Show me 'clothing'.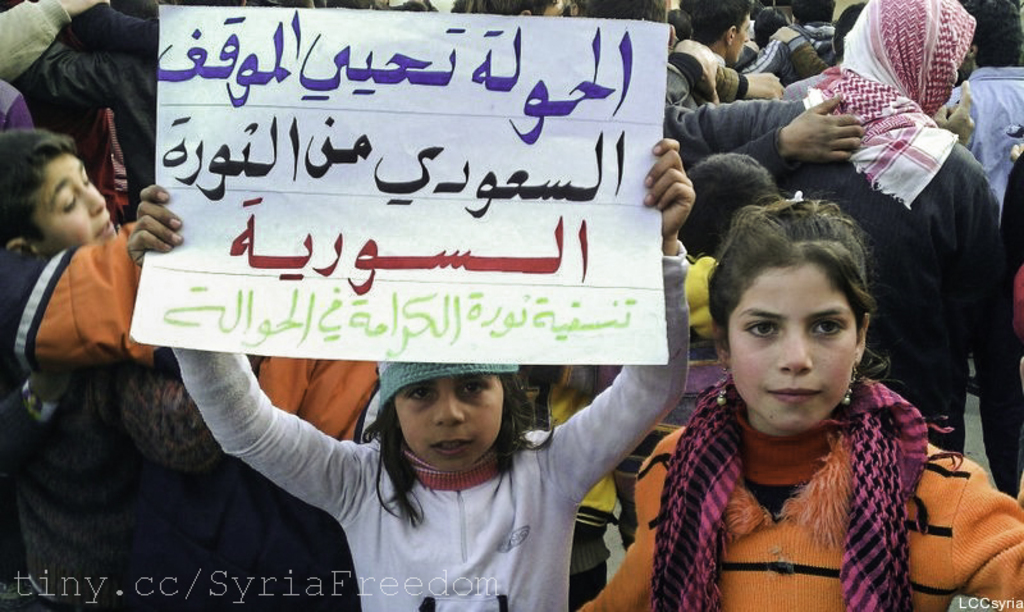
'clothing' is here: [627,350,960,607].
